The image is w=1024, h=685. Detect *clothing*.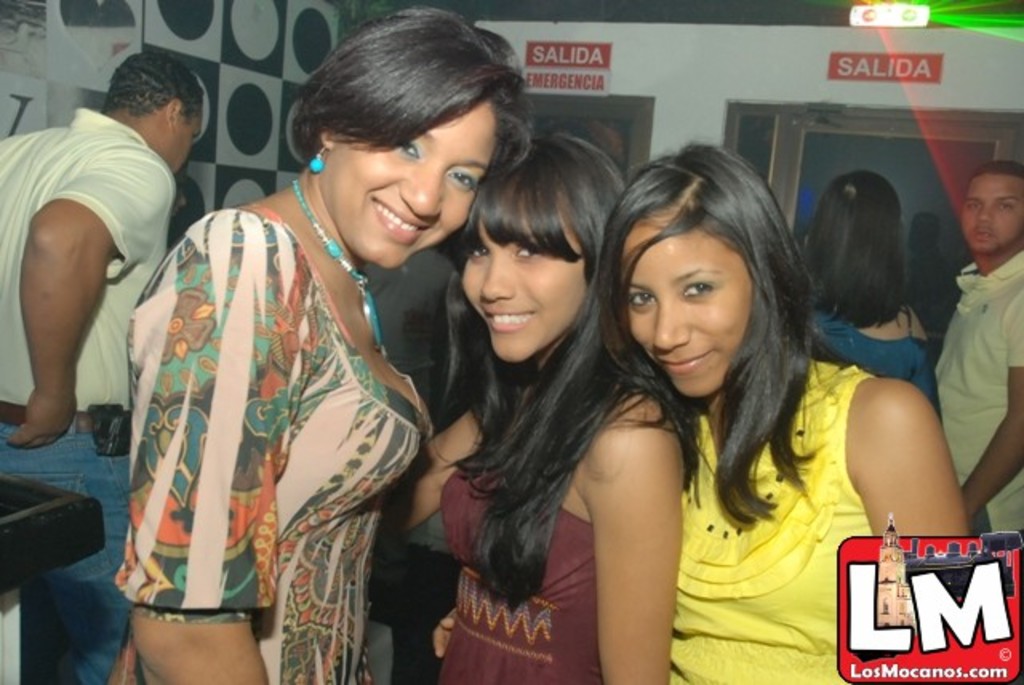
Detection: 928, 242, 1022, 539.
